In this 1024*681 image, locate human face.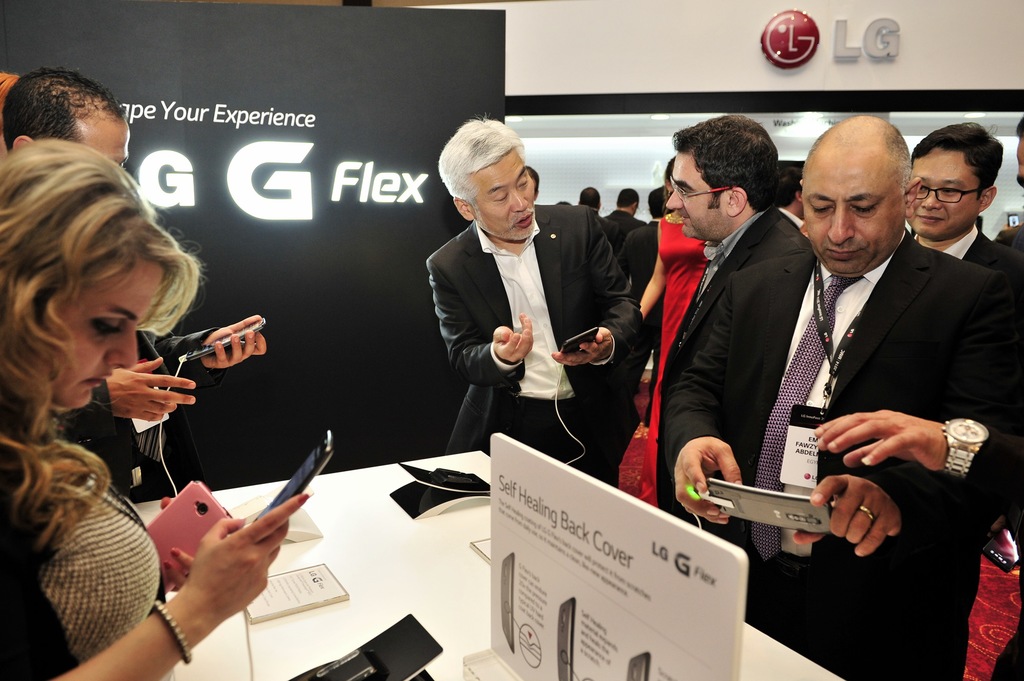
Bounding box: pyautogui.locateOnScreen(664, 147, 729, 236).
